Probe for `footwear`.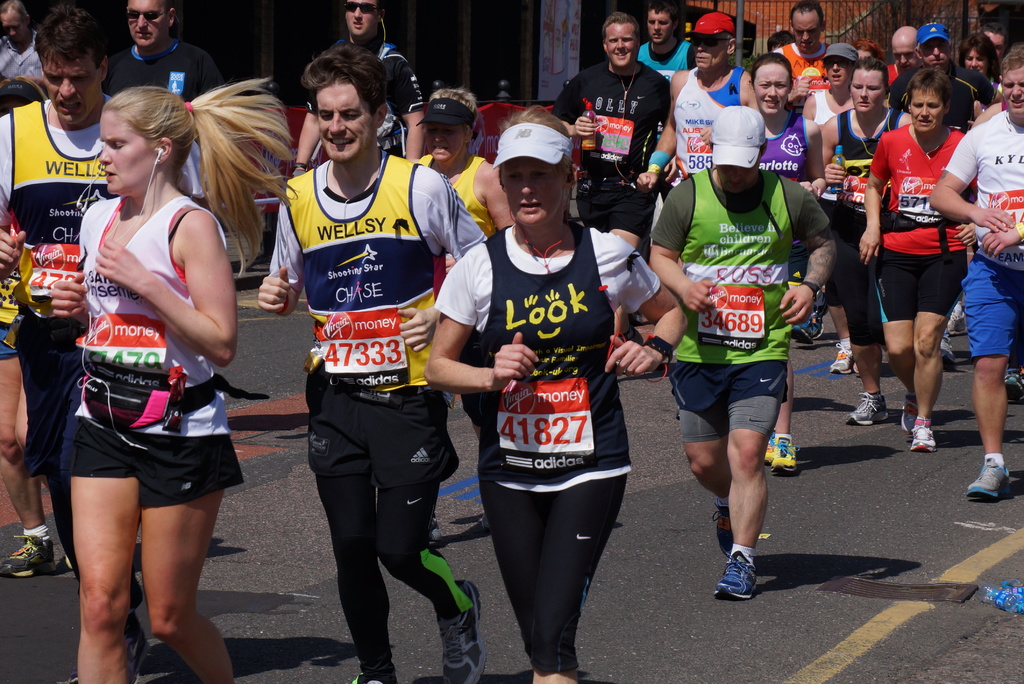
Probe result: x1=792 y1=313 x2=814 y2=345.
